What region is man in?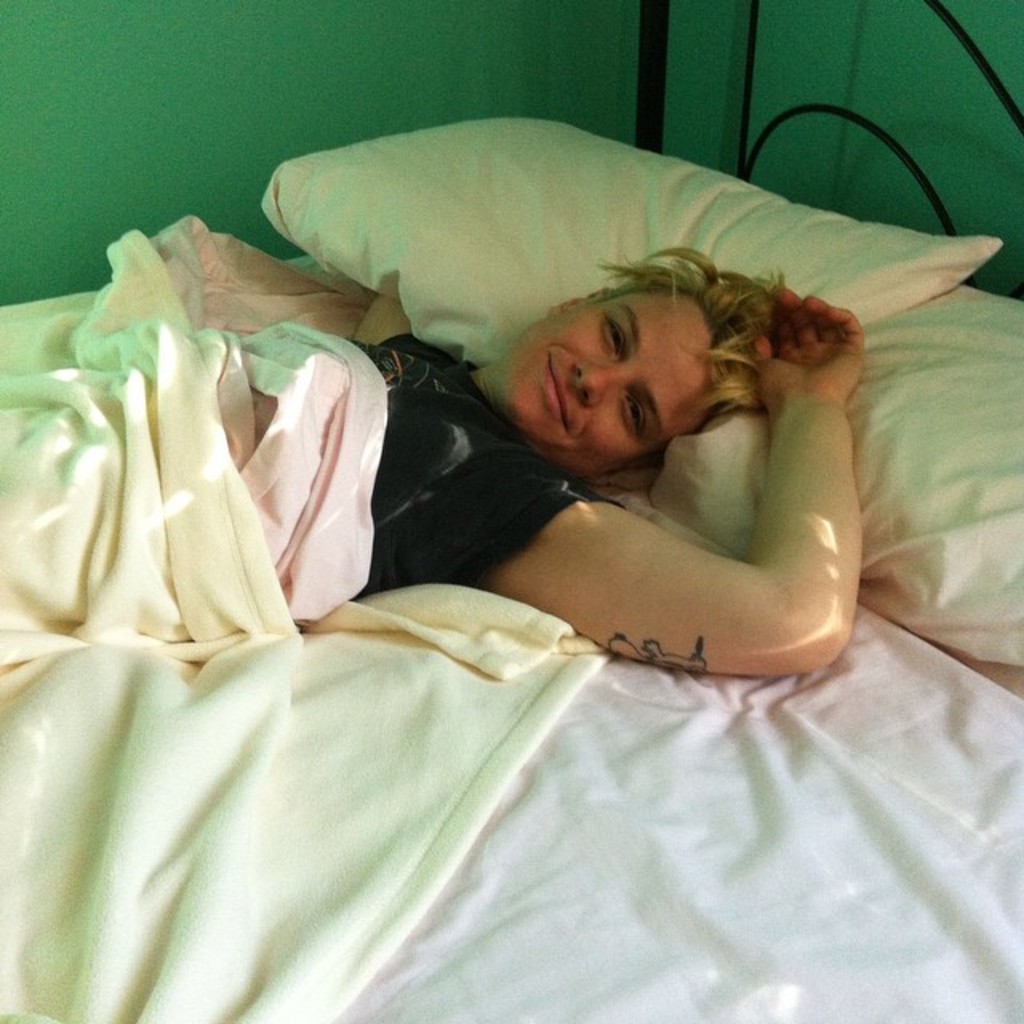
(left=280, top=141, right=970, bottom=685).
